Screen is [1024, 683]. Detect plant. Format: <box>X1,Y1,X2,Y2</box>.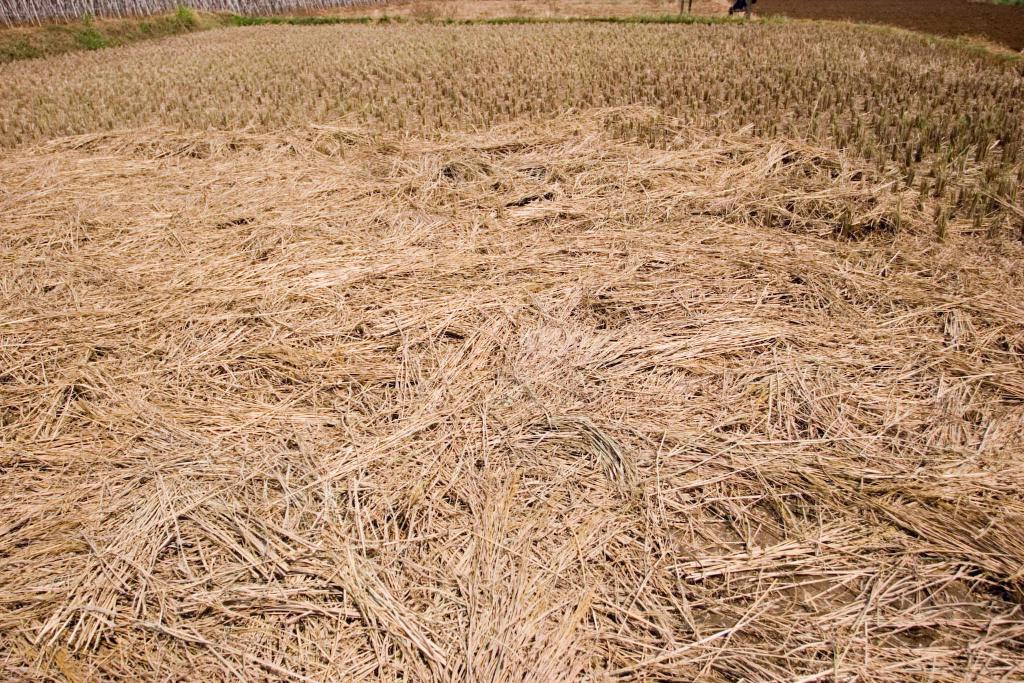
<box>174,5,194,29</box>.
